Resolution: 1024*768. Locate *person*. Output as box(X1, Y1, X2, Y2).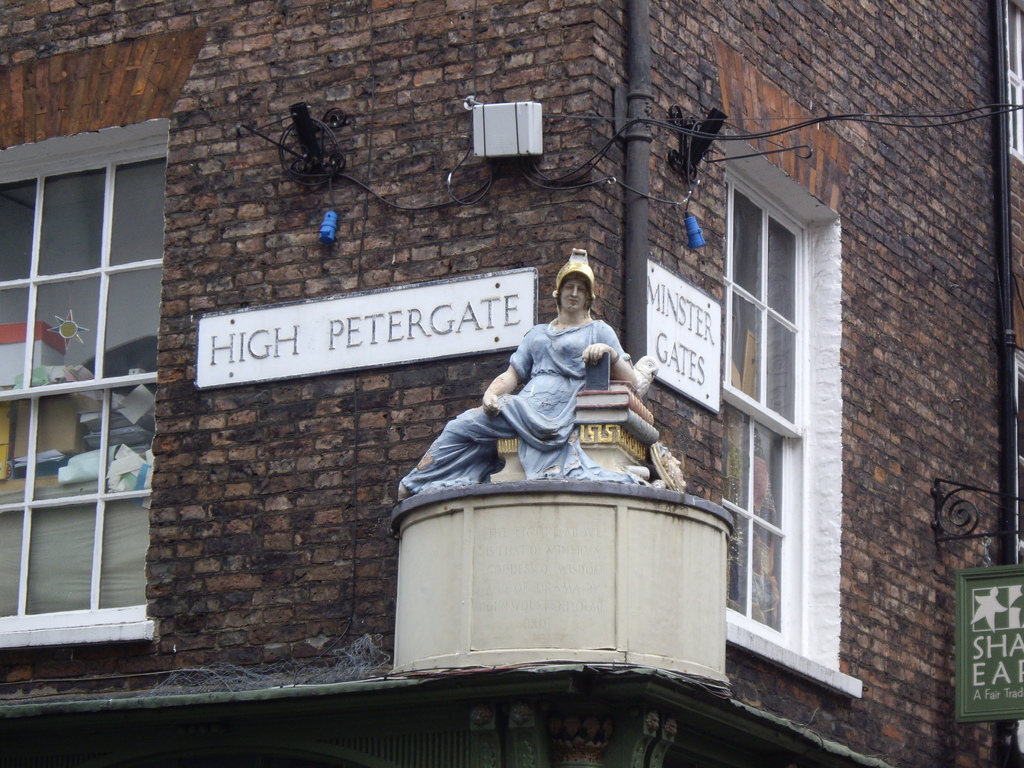
box(420, 269, 649, 534).
